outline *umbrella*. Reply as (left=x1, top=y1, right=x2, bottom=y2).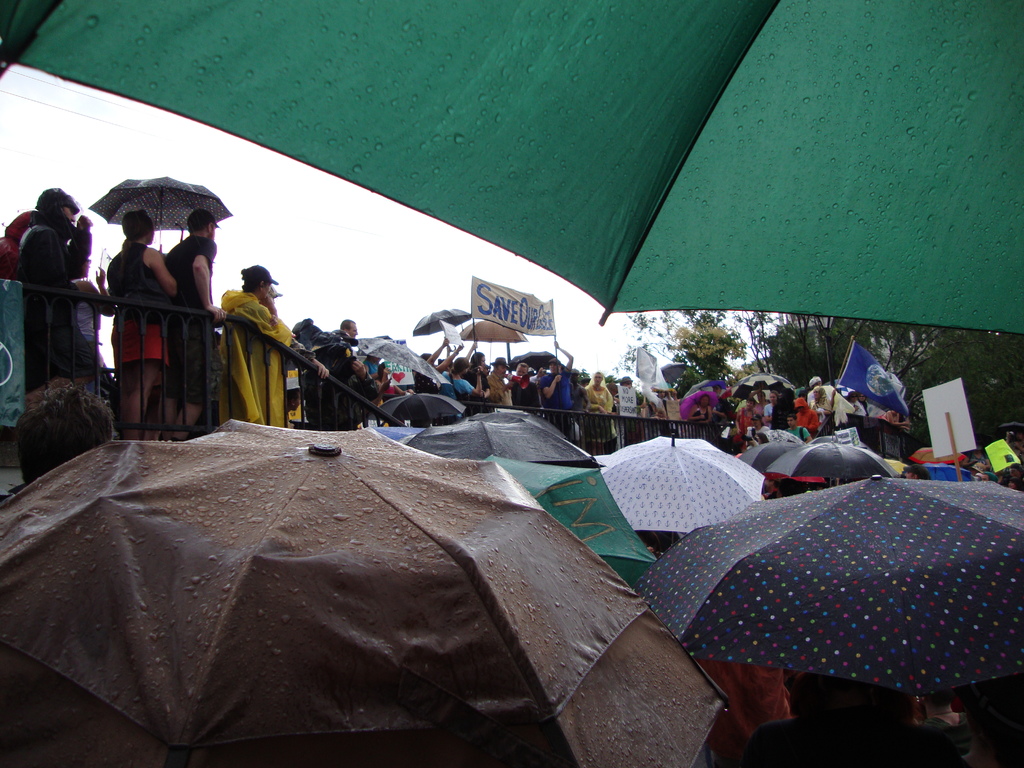
(left=658, top=364, right=708, bottom=394).
